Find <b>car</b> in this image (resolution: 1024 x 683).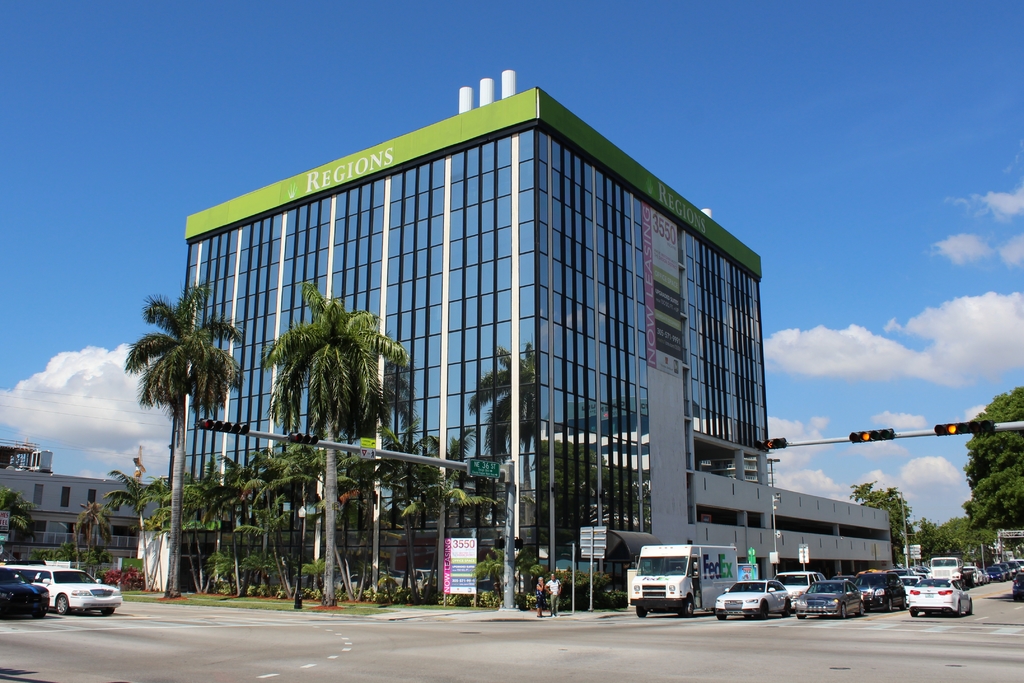
[17,565,125,616].
